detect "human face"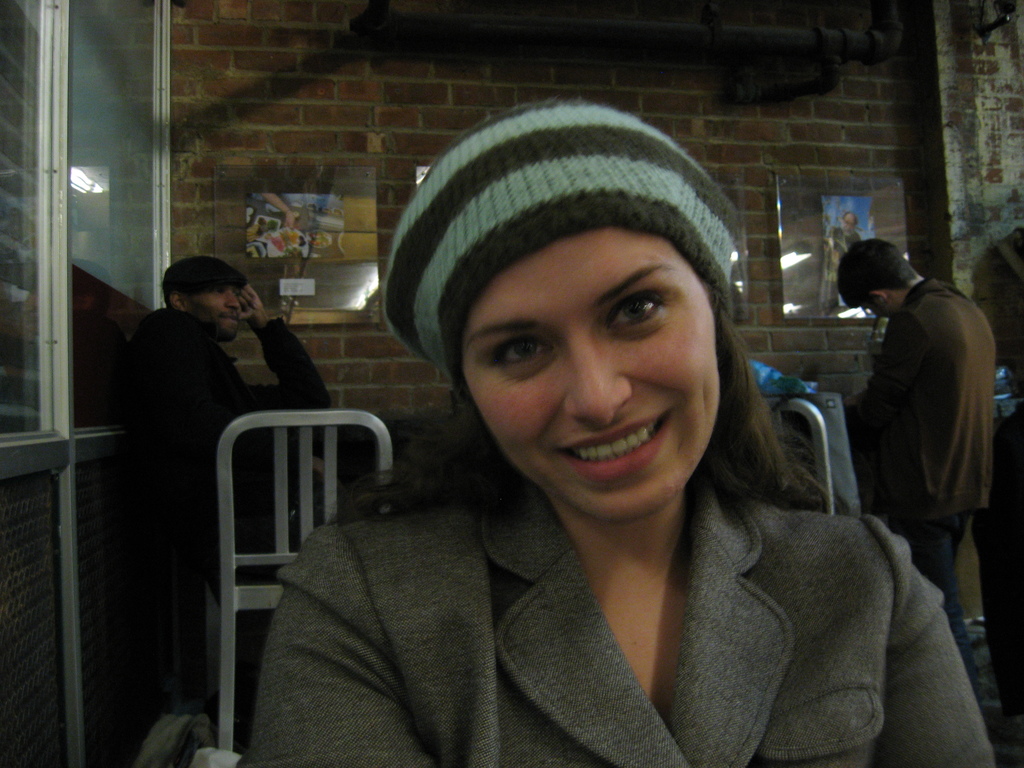
[left=461, top=232, right=721, bottom=520]
